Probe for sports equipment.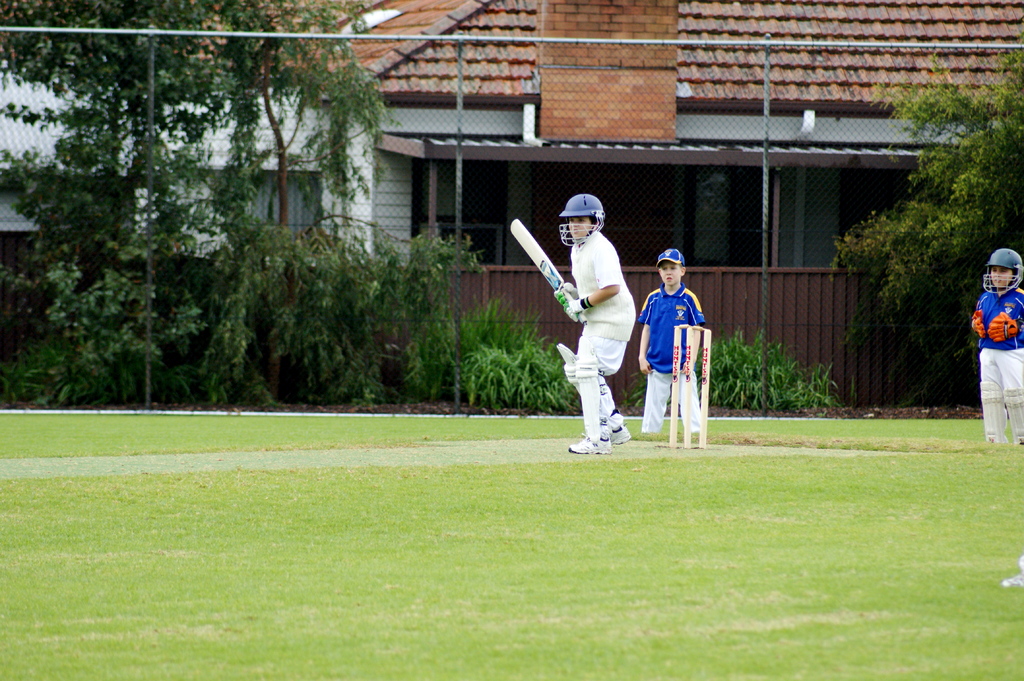
Probe result: [698, 330, 712, 448].
